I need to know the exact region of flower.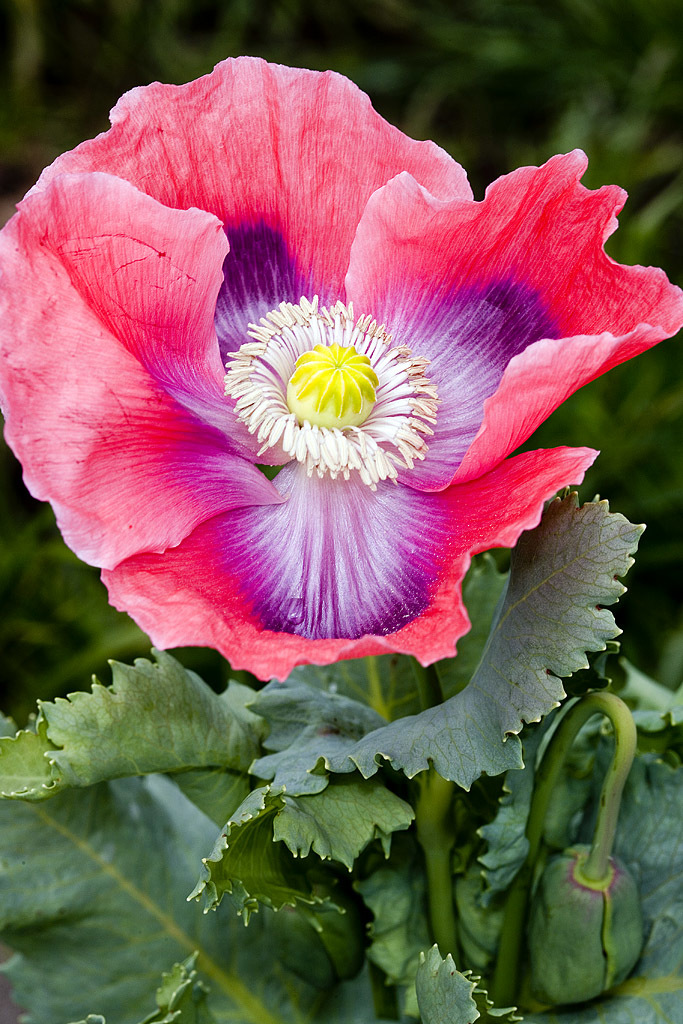
Region: left=19, top=55, right=659, bottom=786.
